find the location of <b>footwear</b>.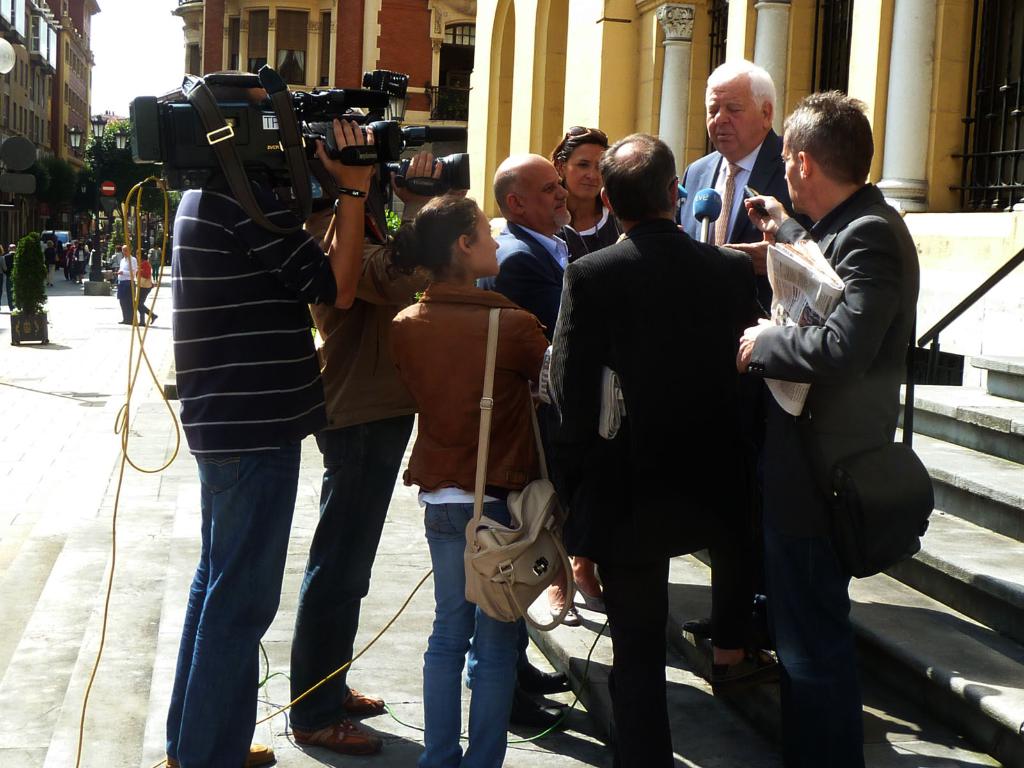
Location: 151, 312, 156, 323.
